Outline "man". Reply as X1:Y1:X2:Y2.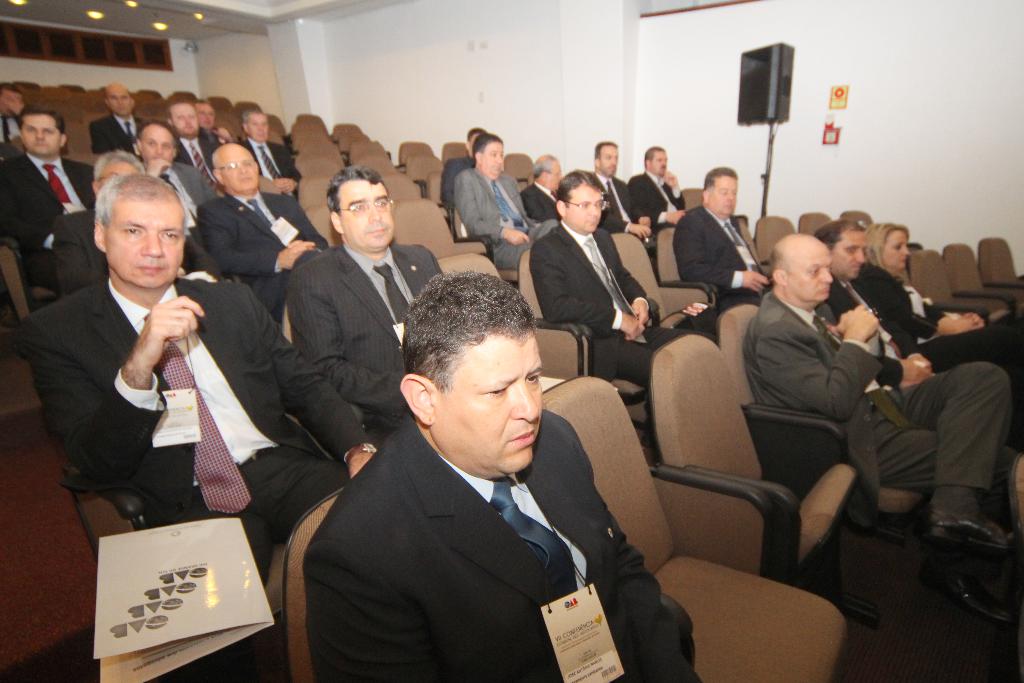
94:84:150:163.
